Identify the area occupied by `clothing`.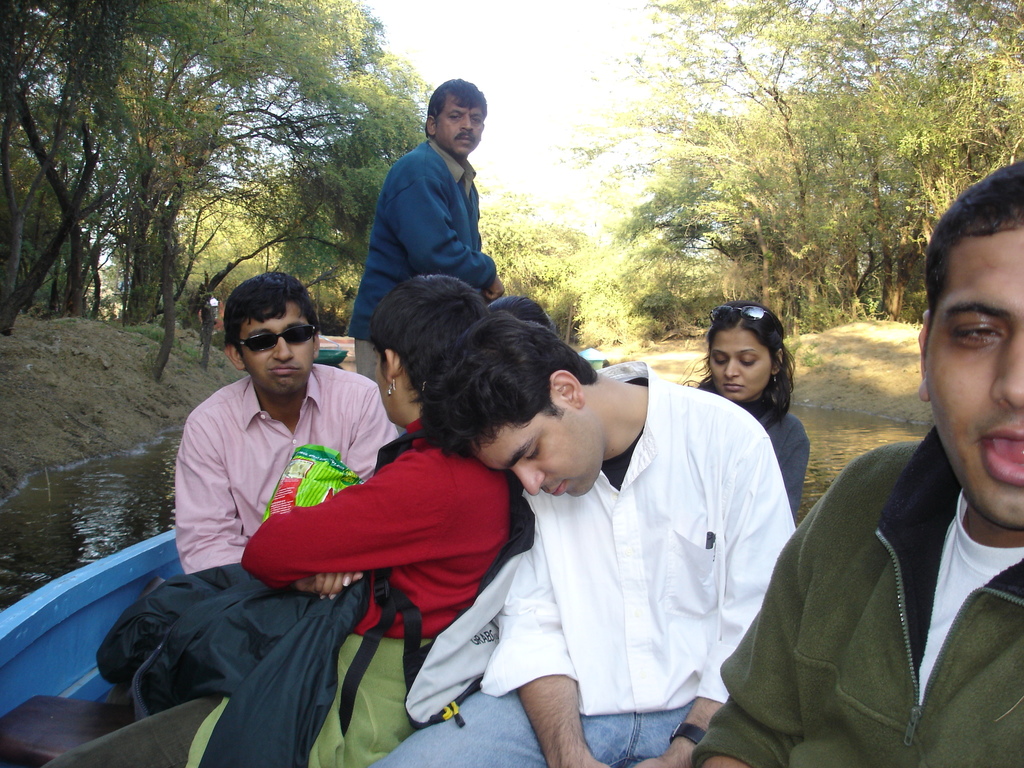
Area: Rect(237, 415, 524, 642).
